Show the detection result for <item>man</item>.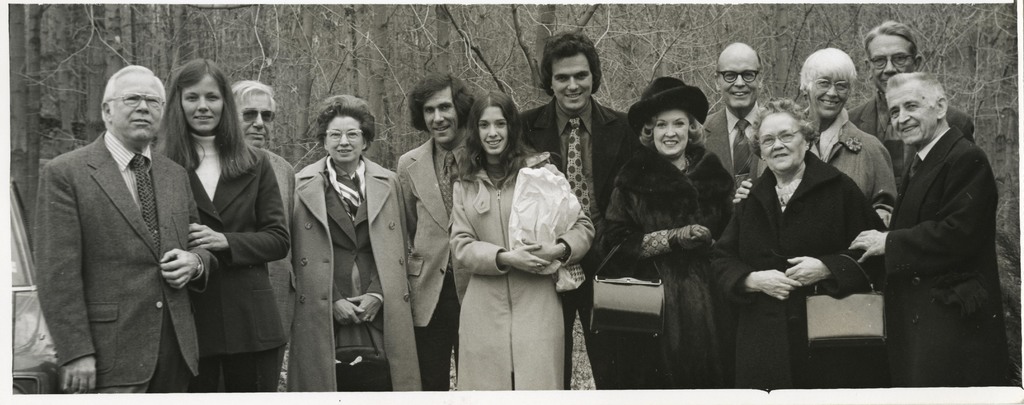
{"left": 526, "top": 34, "right": 630, "bottom": 387}.
